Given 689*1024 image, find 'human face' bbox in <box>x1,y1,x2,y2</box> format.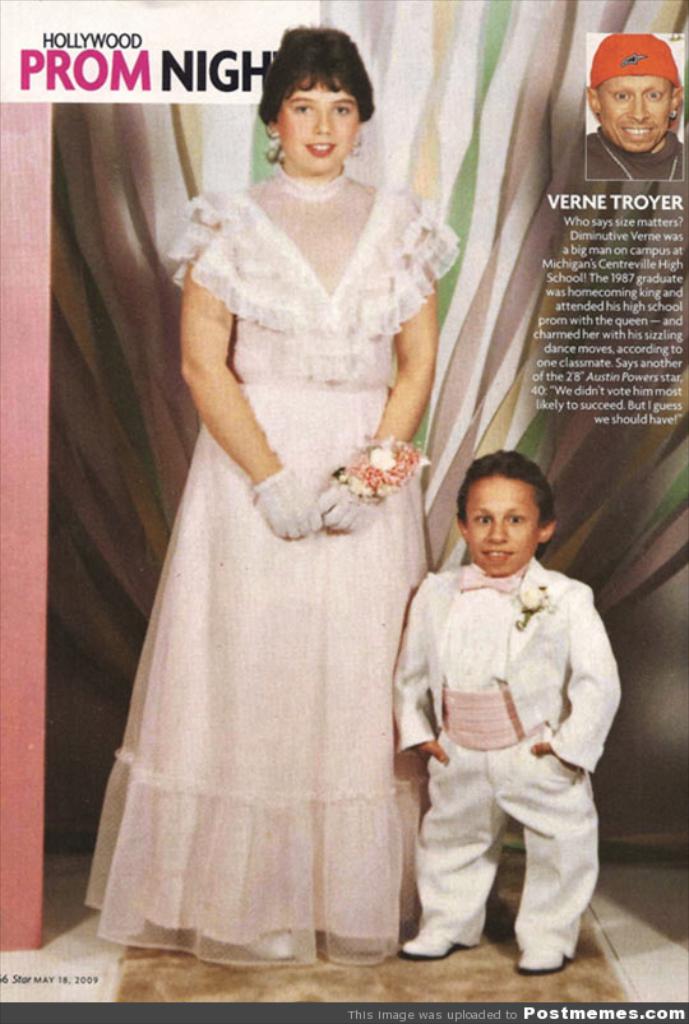
<box>596,71,671,156</box>.
